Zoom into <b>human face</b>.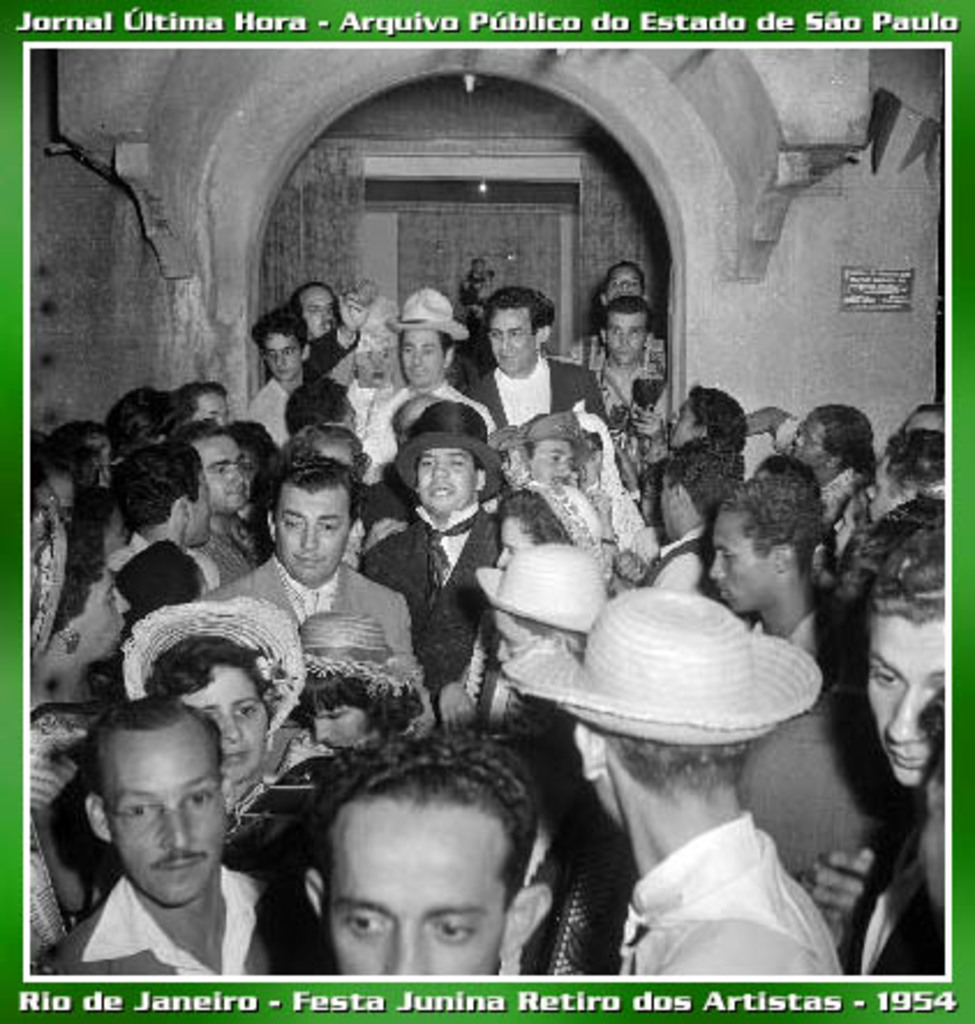
Zoom target: 610, 264, 638, 303.
